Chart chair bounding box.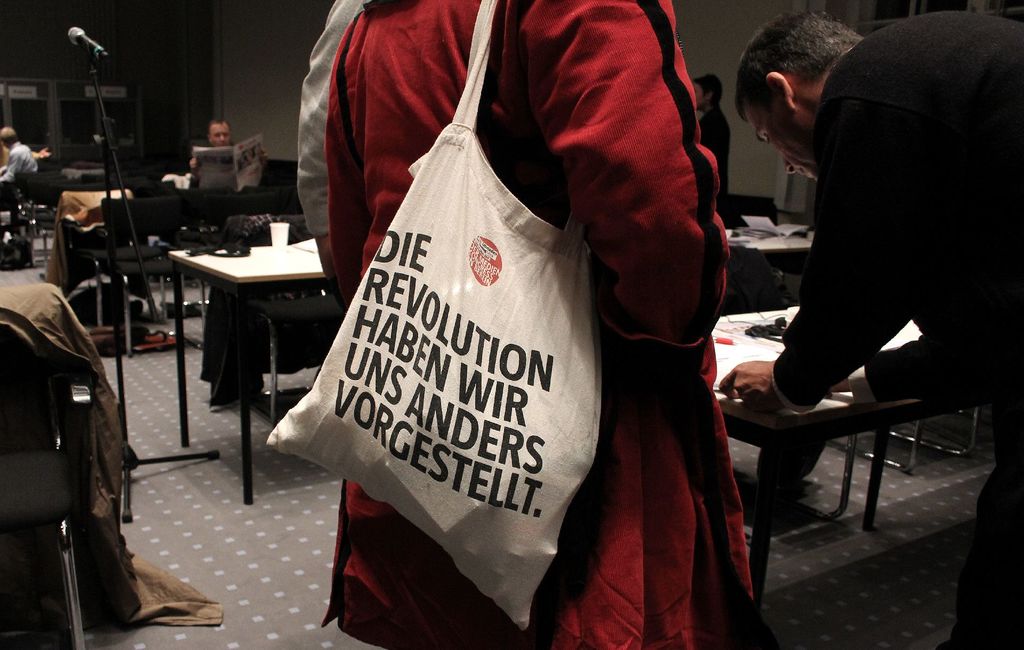
Charted: detection(229, 291, 325, 503).
